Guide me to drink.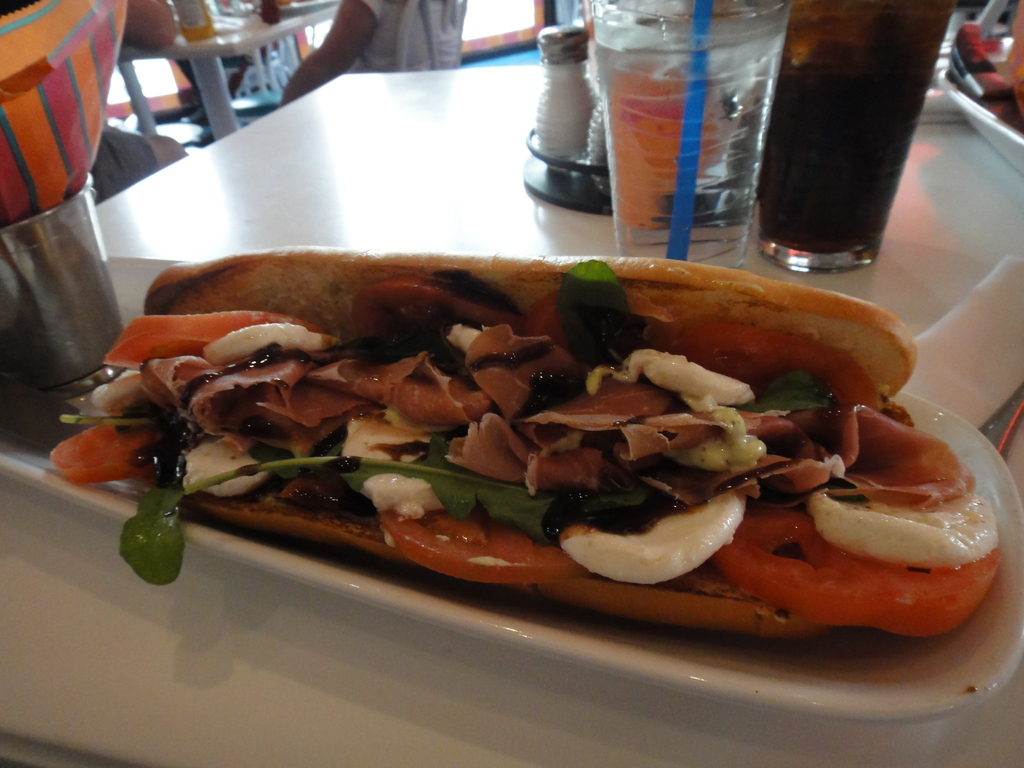
Guidance: box=[745, 0, 938, 284].
